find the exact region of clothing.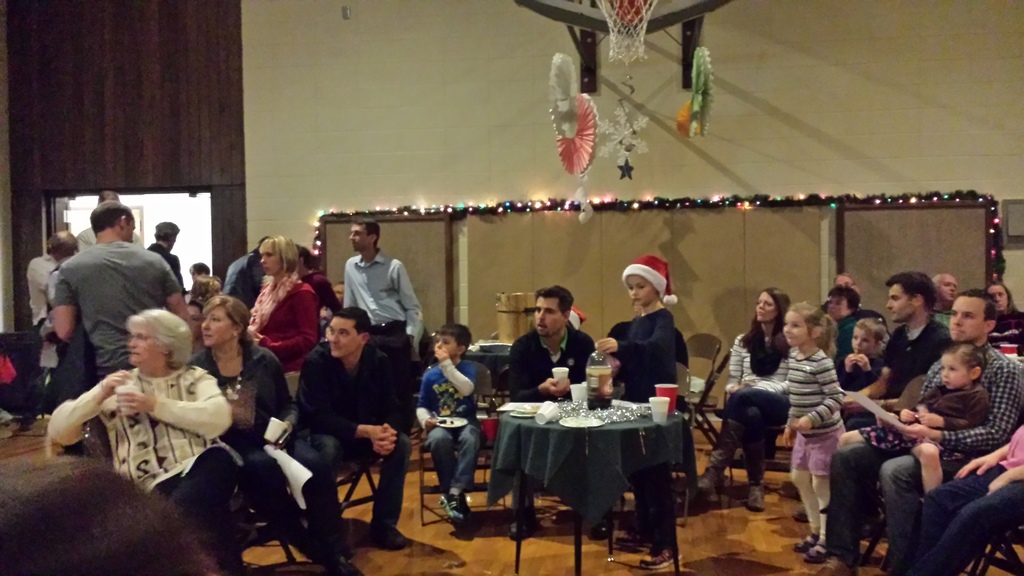
Exact region: {"left": 216, "top": 244, "right": 269, "bottom": 316}.
